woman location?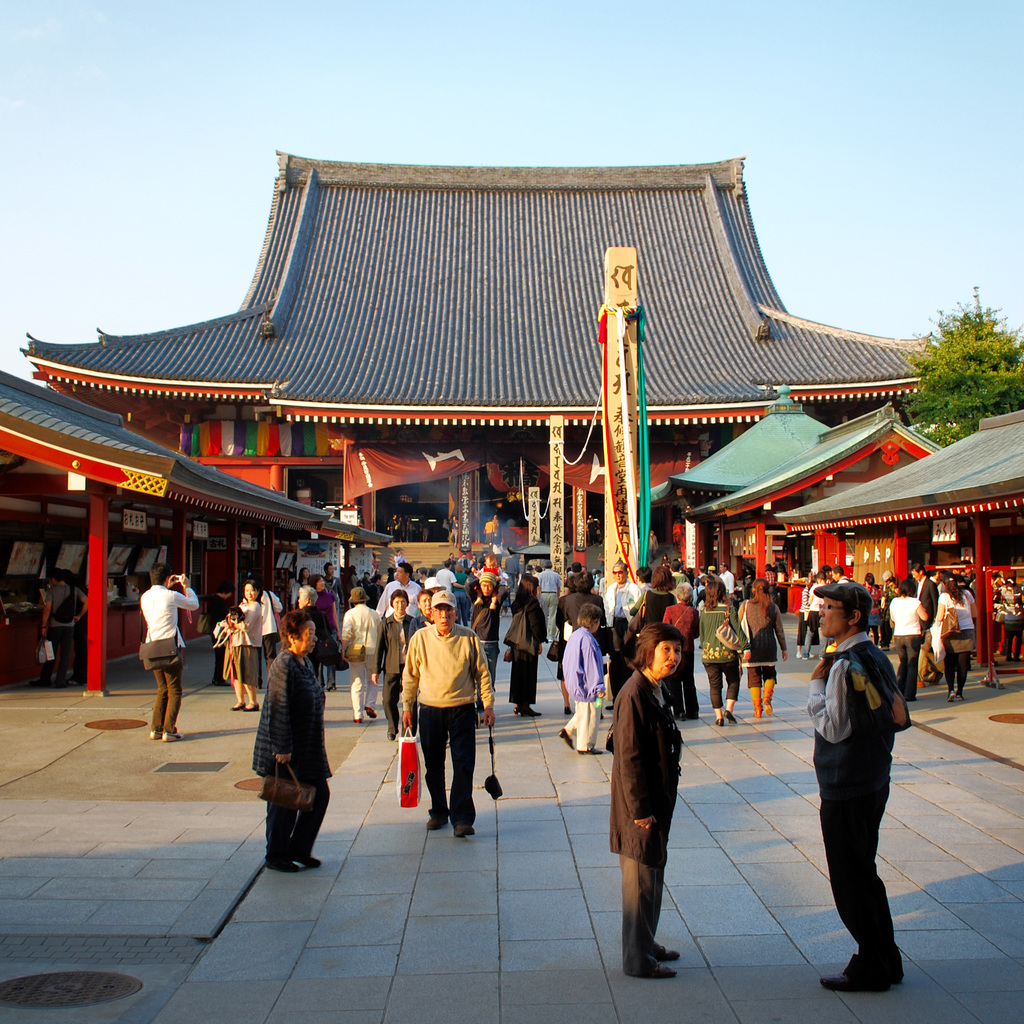
<region>890, 579, 931, 702</region>
